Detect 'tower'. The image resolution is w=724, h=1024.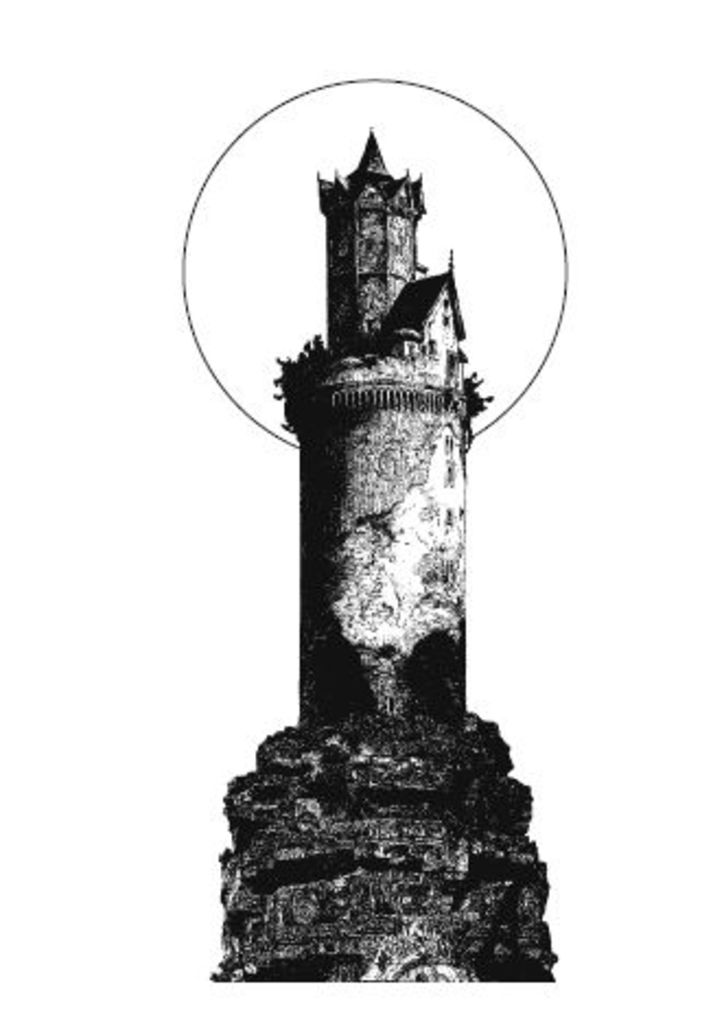
bbox=[157, 63, 575, 1009].
